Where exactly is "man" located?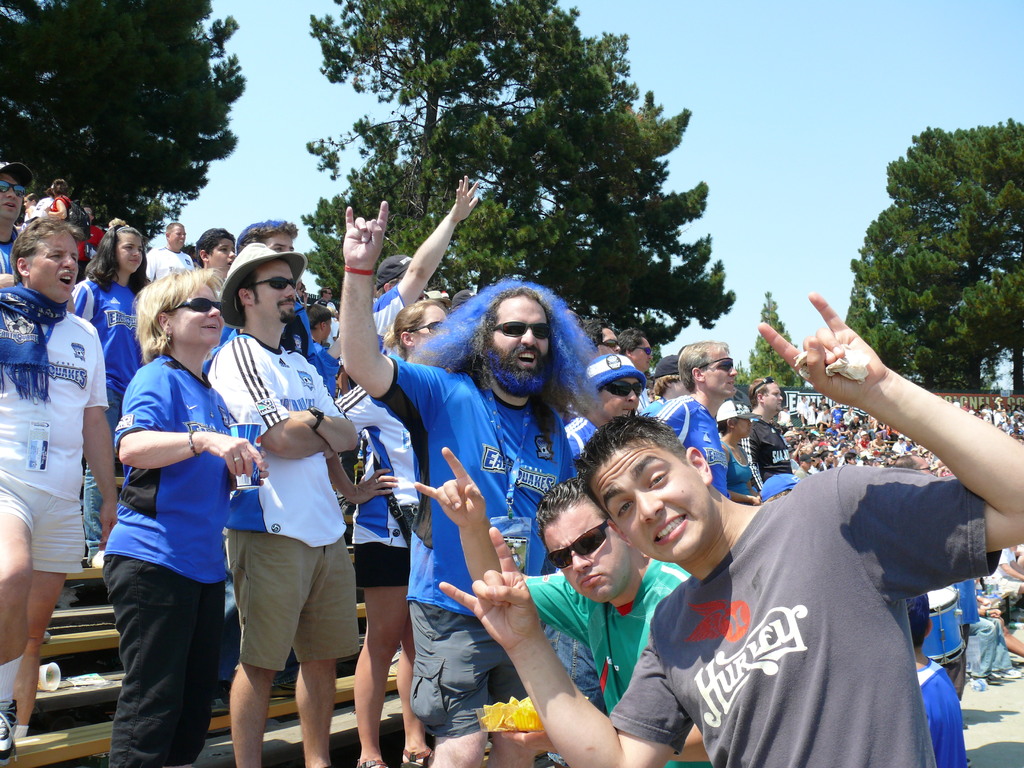
Its bounding box is <region>437, 293, 1023, 767</region>.
